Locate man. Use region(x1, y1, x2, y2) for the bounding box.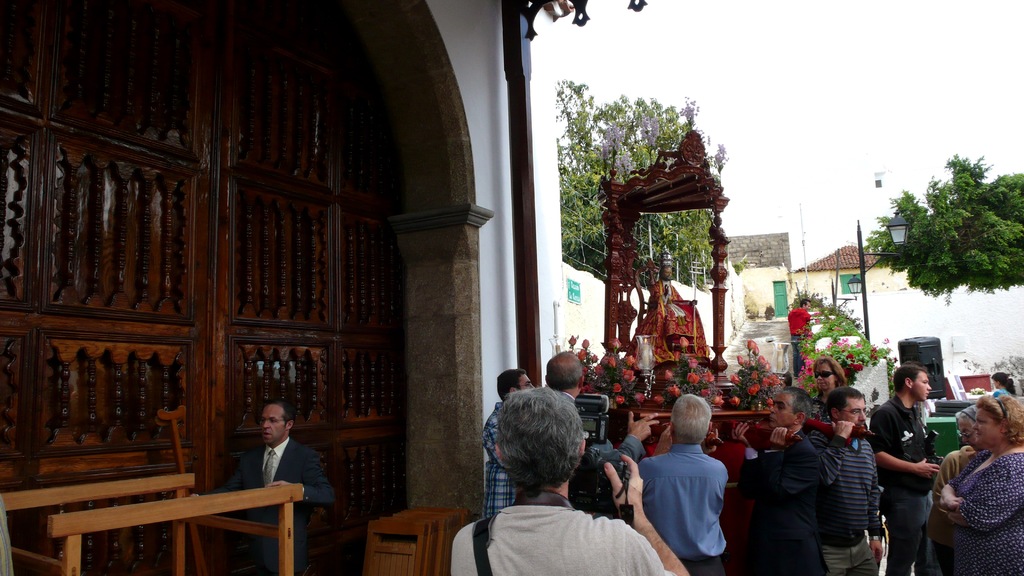
region(787, 298, 815, 372).
